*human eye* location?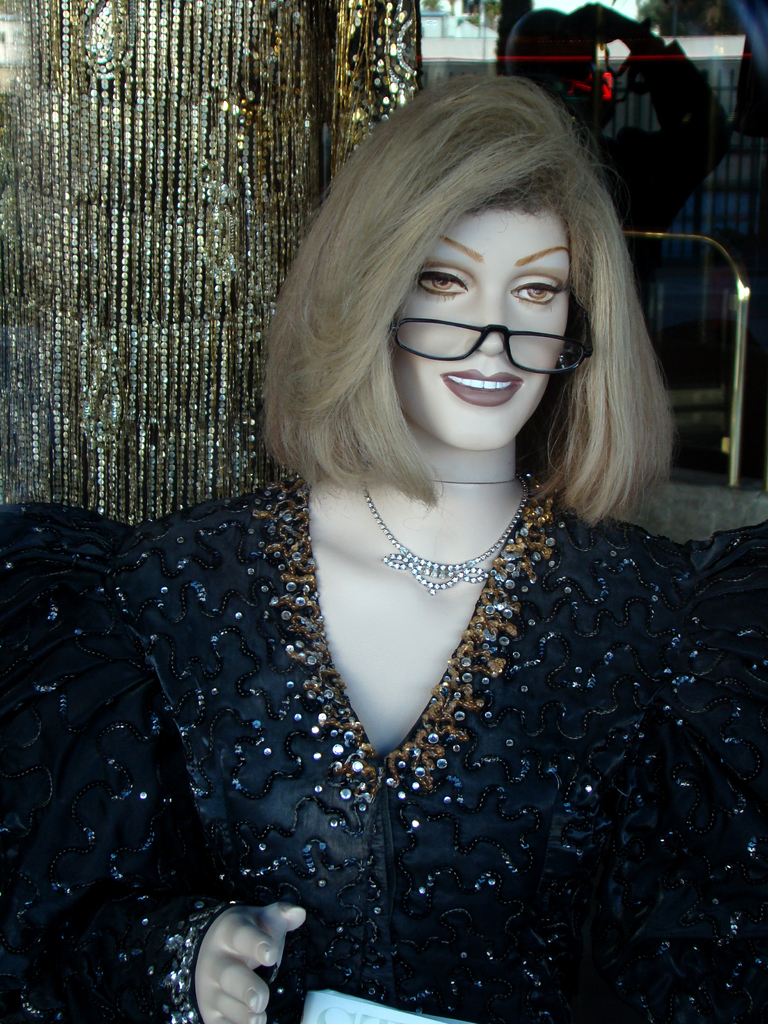
box=[415, 259, 471, 301]
